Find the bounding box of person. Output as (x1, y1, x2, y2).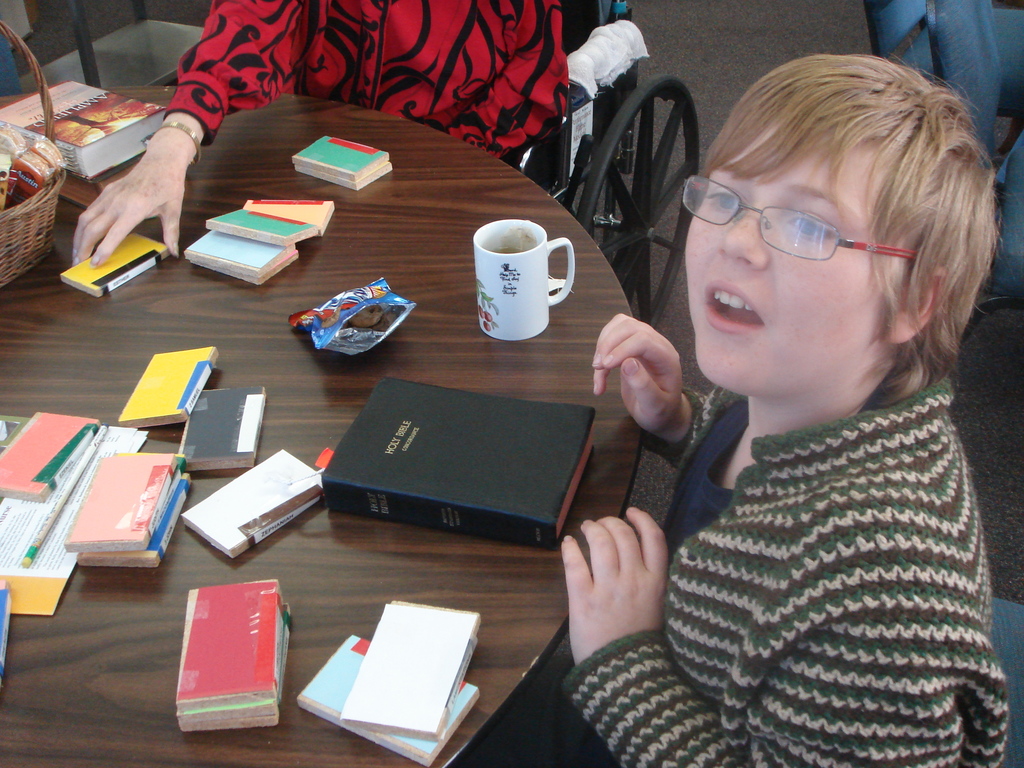
(558, 49, 1007, 767).
